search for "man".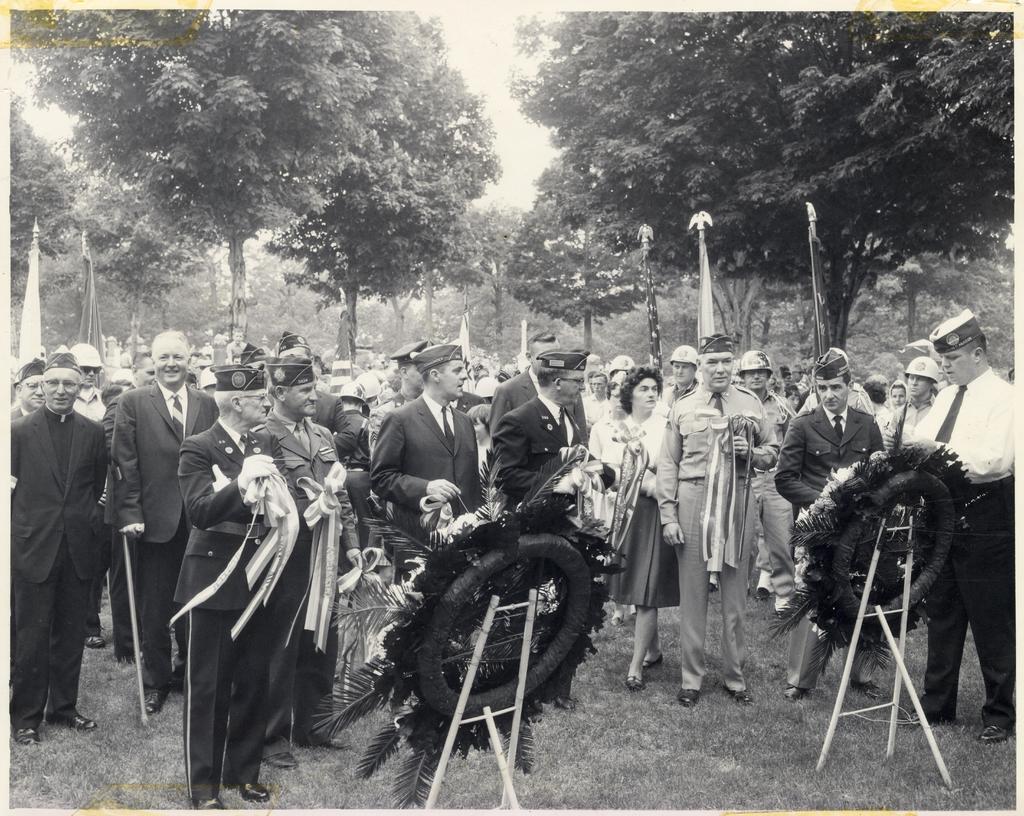
Found at box=[248, 352, 364, 778].
